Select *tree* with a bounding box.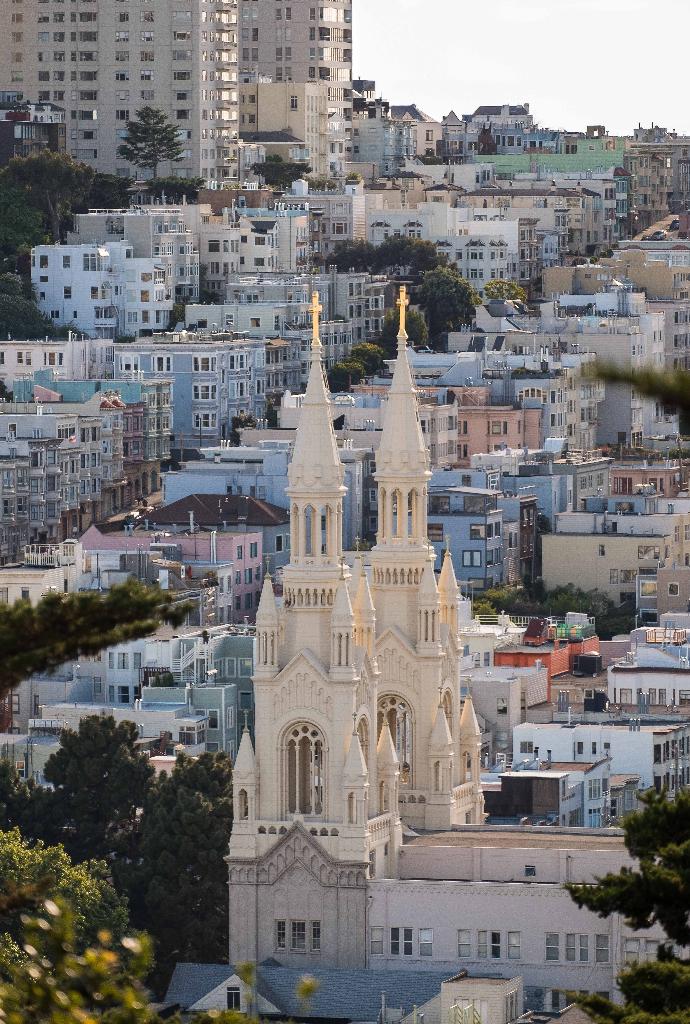
(461, 584, 609, 629).
